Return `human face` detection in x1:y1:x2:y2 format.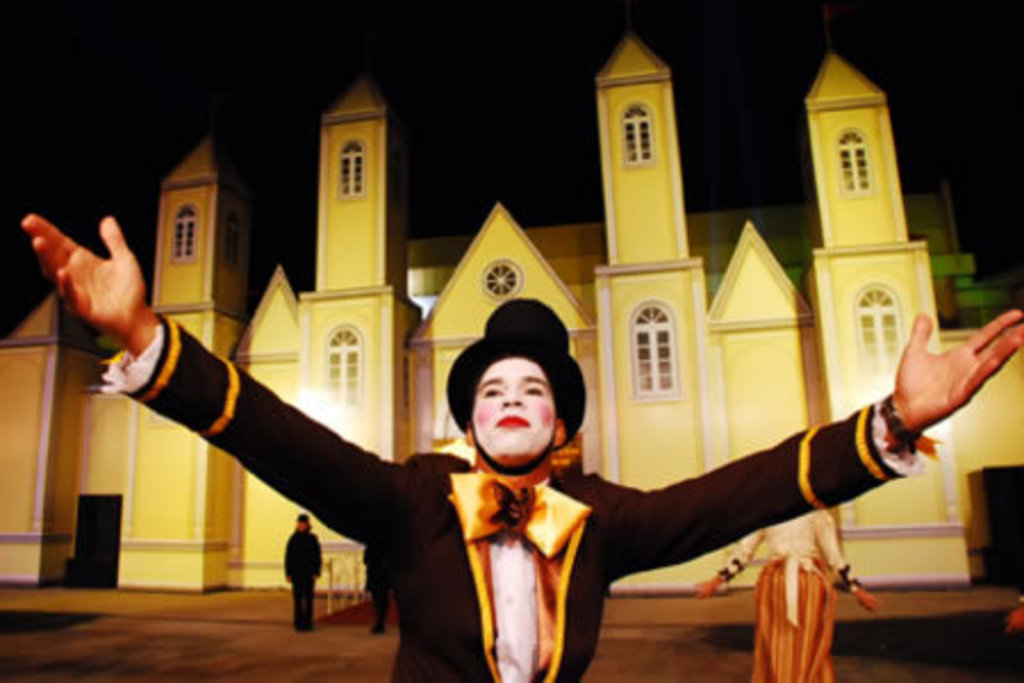
469:355:564:462.
